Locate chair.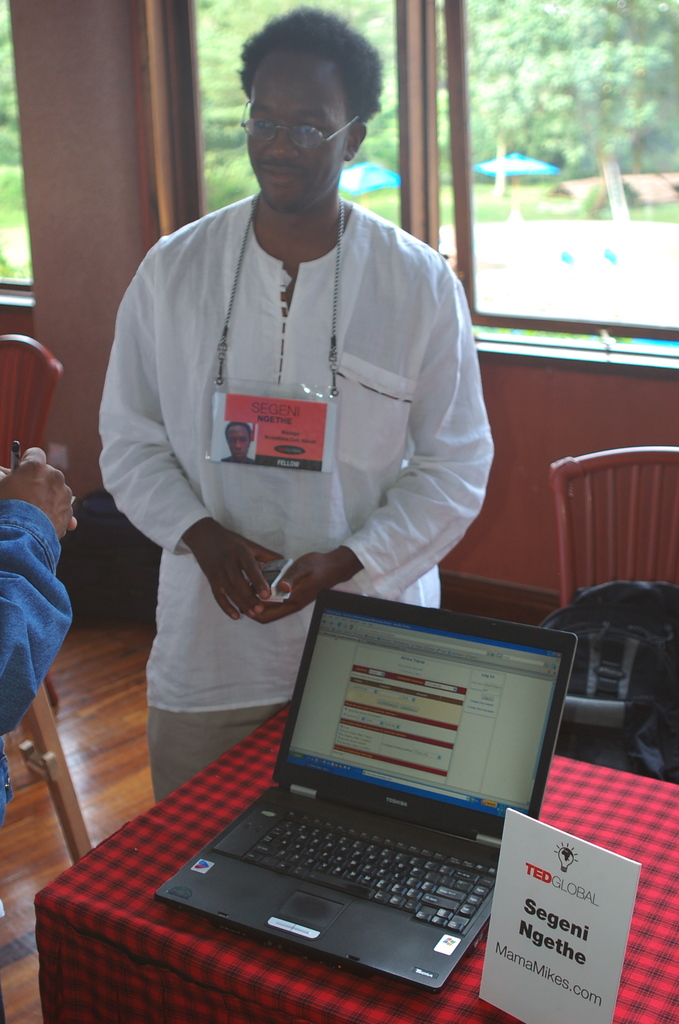
Bounding box: left=0, top=333, right=62, bottom=700.
